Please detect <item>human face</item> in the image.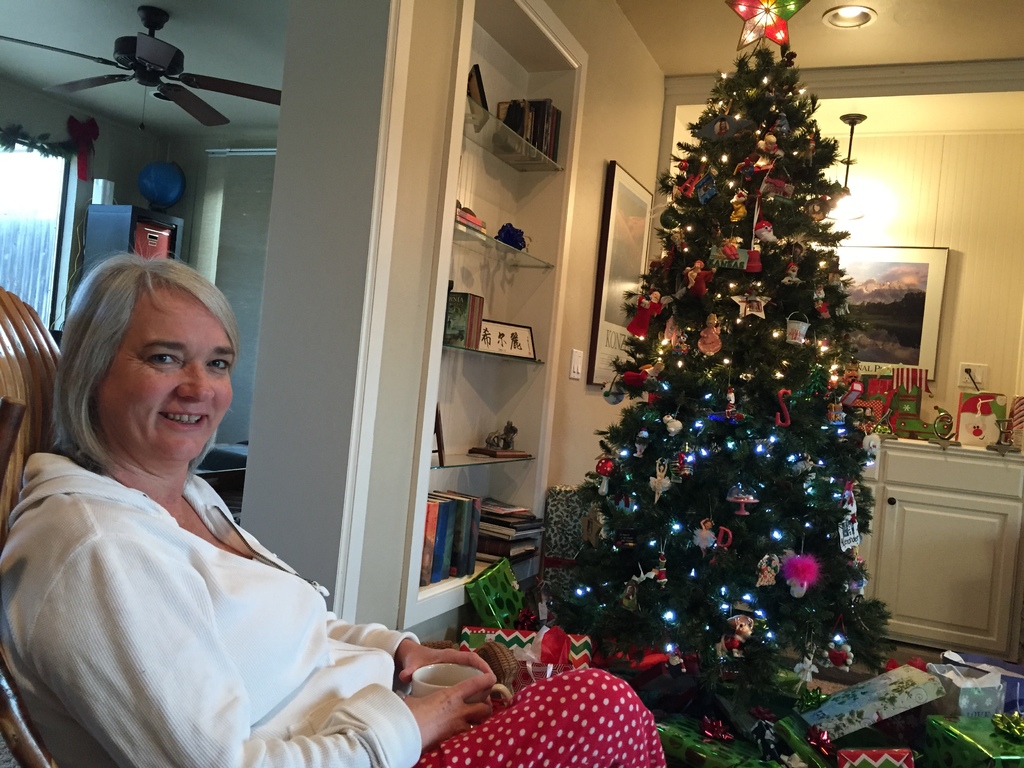
left=92, top=281, right=236, bottom=461.
